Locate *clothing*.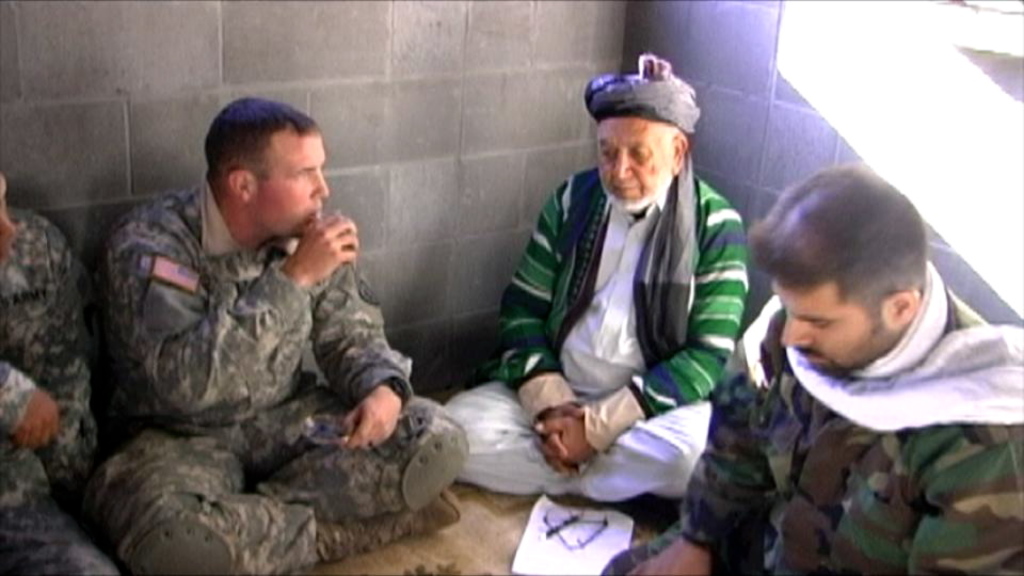
Bounding box: Rect(0, 206, 121, 575).
